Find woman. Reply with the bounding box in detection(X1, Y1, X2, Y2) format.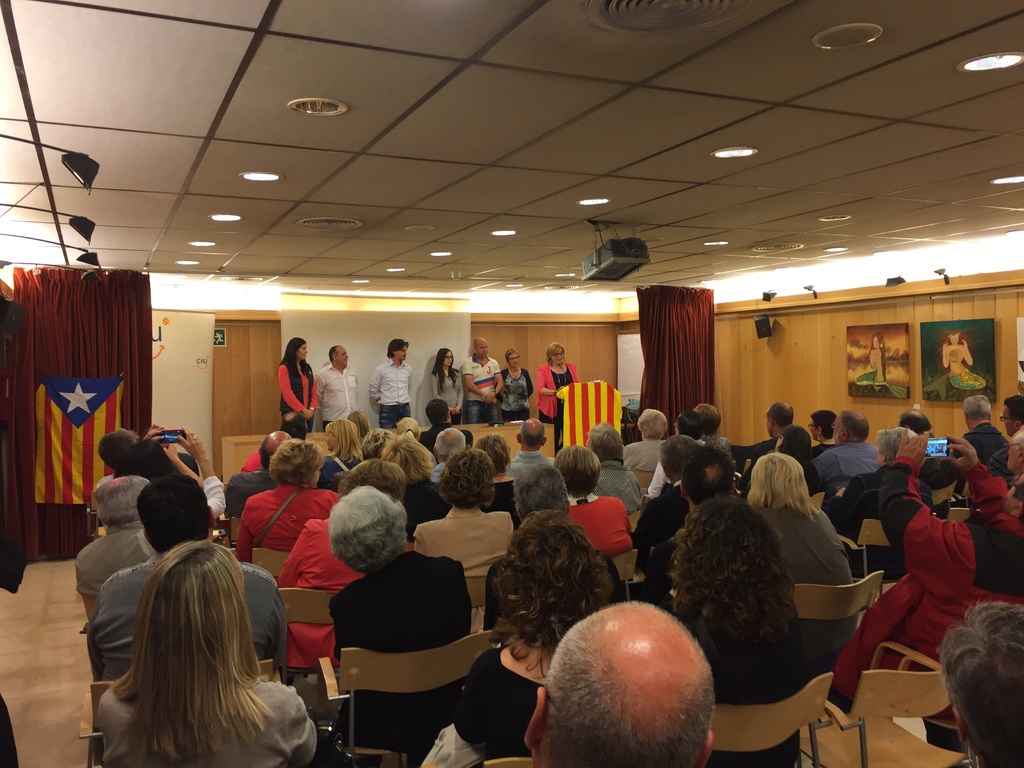
detection(272, 333, 317, 434).
